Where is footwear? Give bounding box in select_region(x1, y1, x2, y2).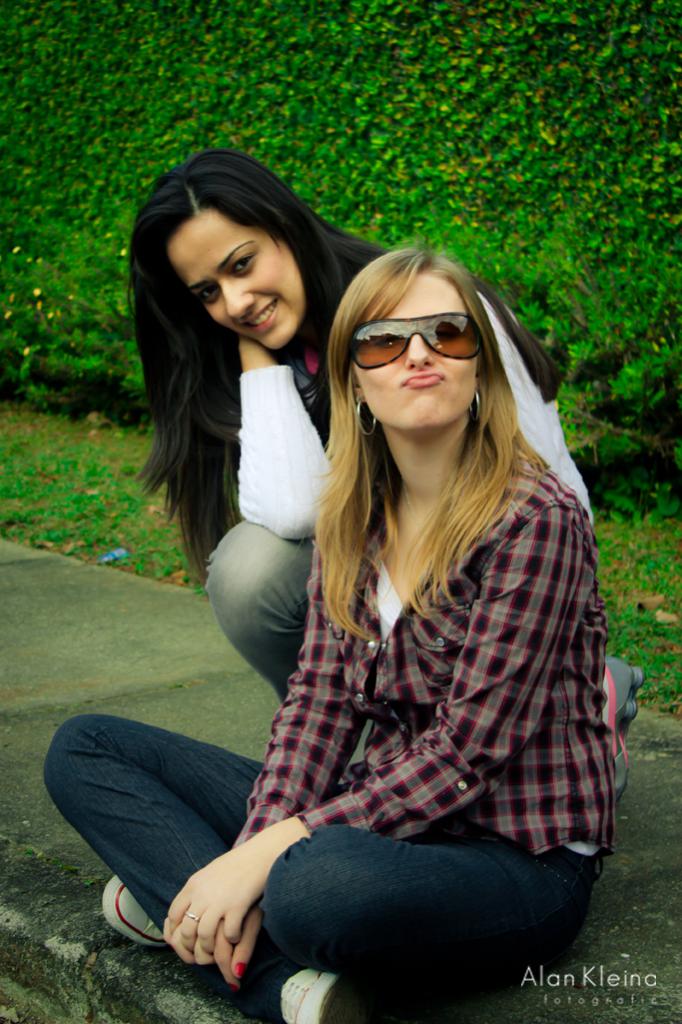
select_region(613, 663, 643, 836).
